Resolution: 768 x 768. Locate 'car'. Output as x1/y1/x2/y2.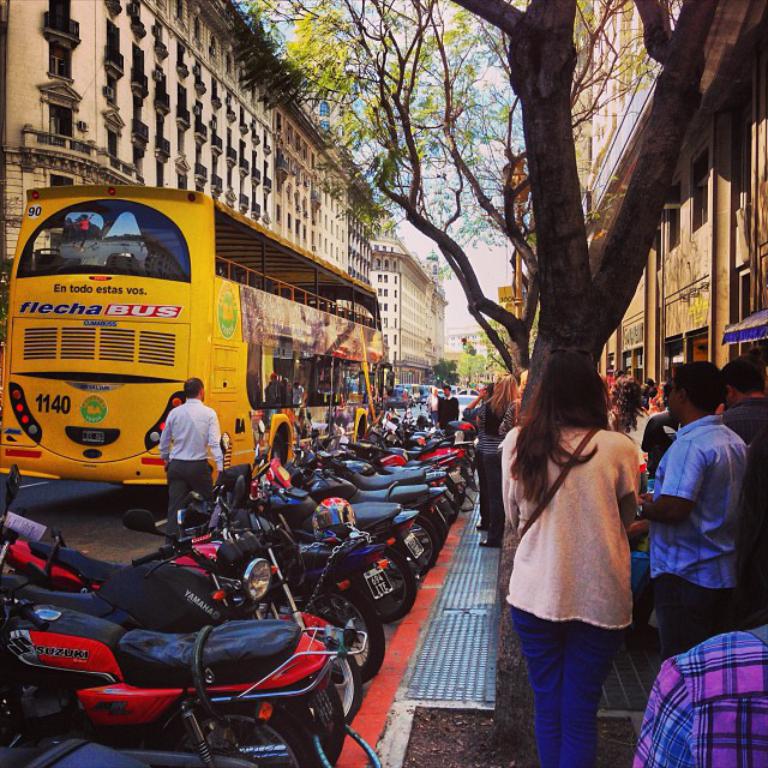
396/386/708/421.
